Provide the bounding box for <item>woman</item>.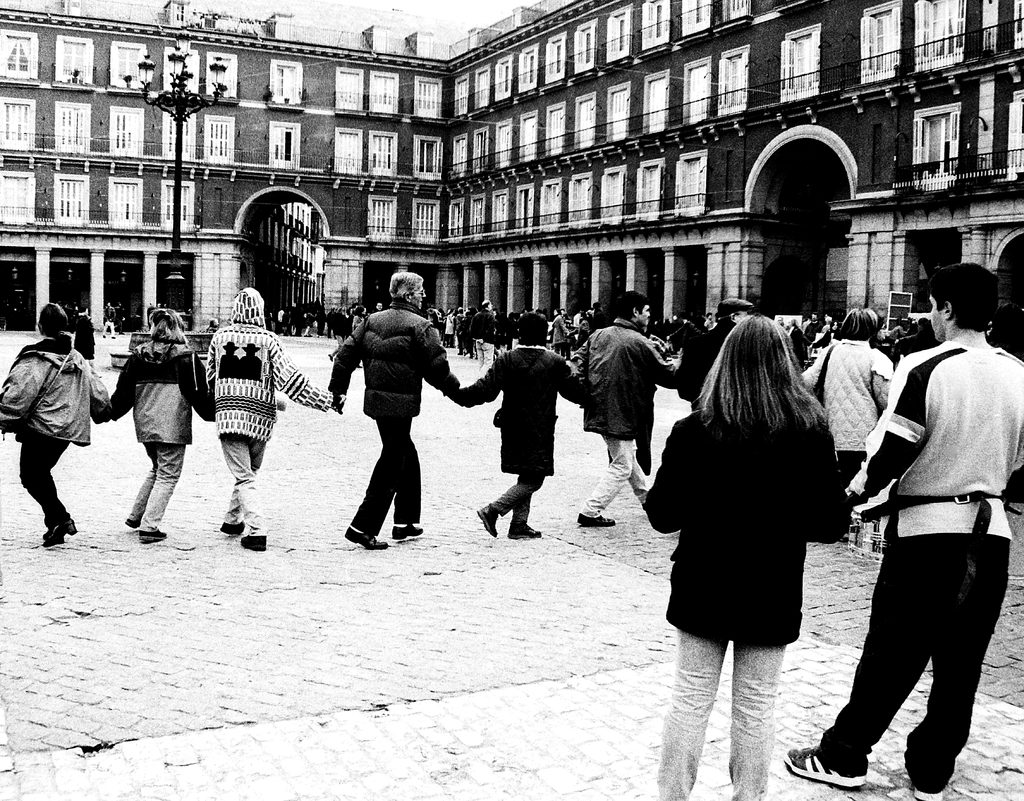
787, 298, 889, 492.
